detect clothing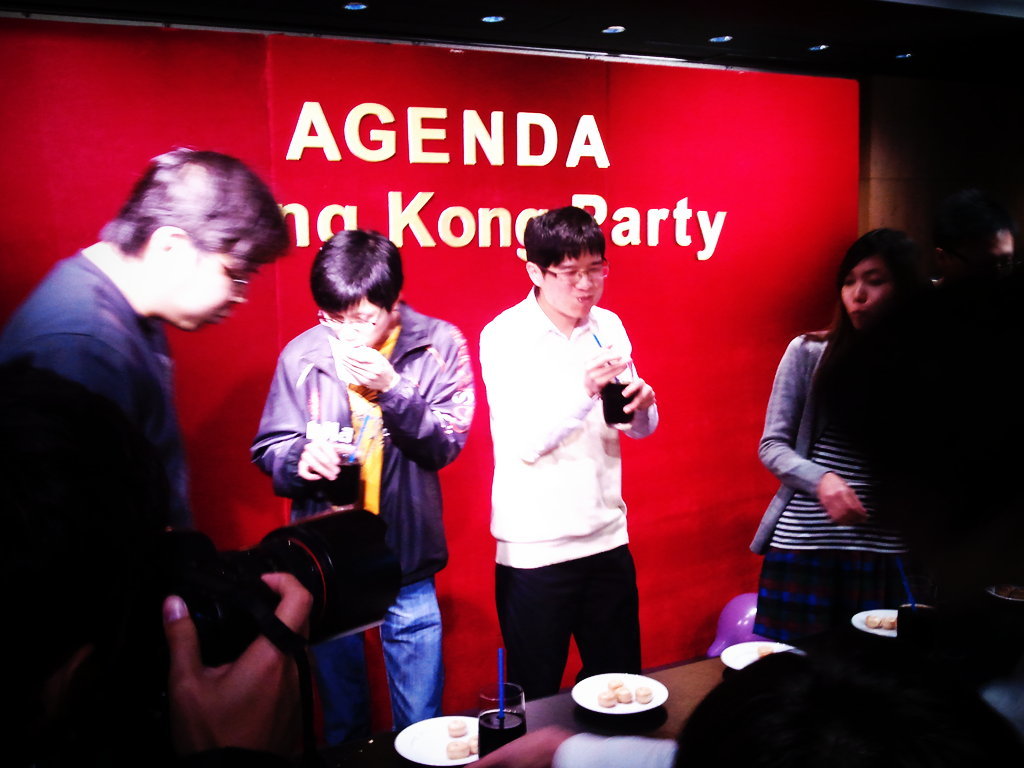
[14,237,185,767]
